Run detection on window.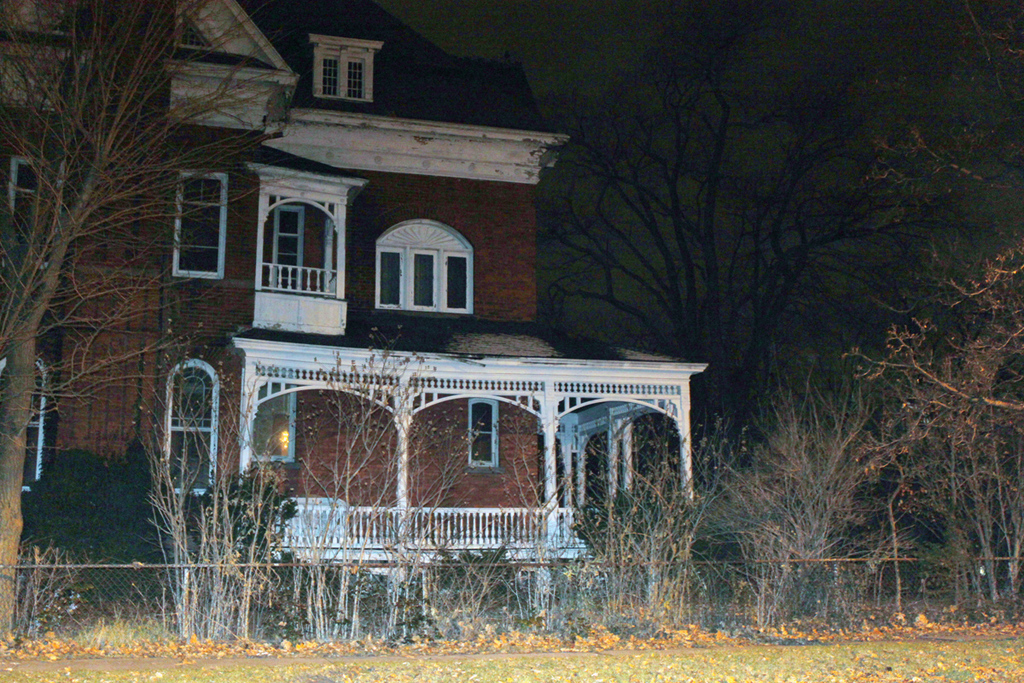
Result: BBox(461, 385, 518, 470).
